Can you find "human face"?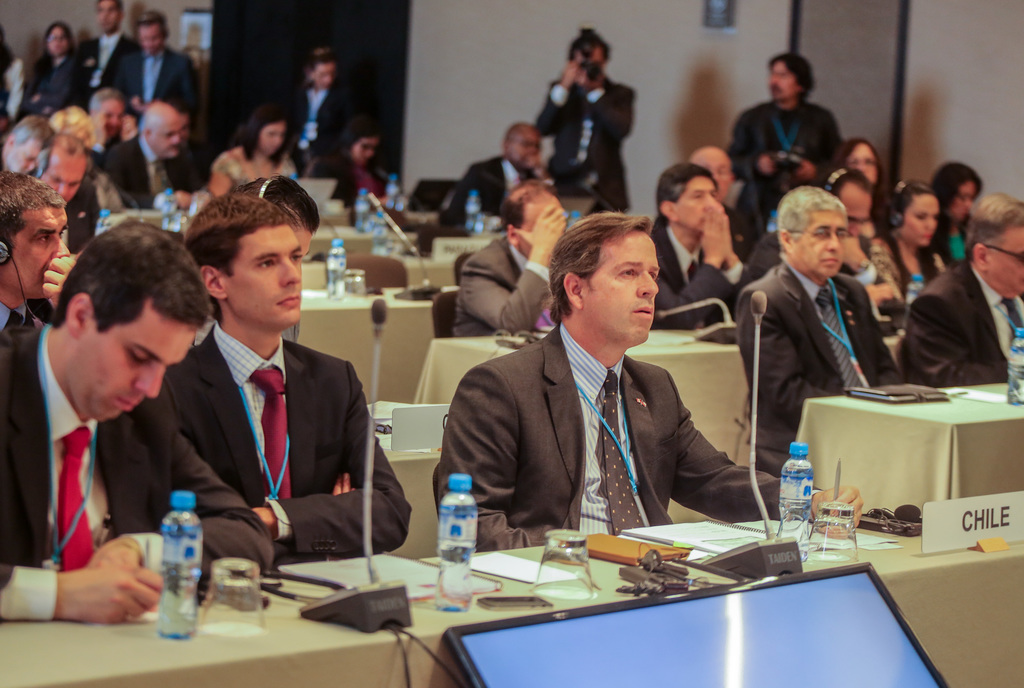
Yes, bounding box: region(991, 230, 1023, 290).
